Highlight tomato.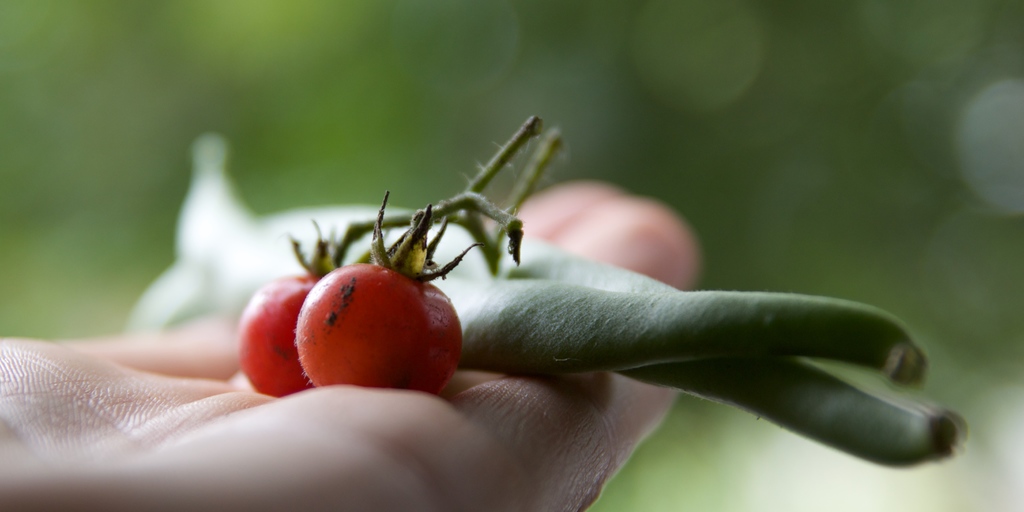
Highlighted region: Rect(292, 188, 489, 401).
